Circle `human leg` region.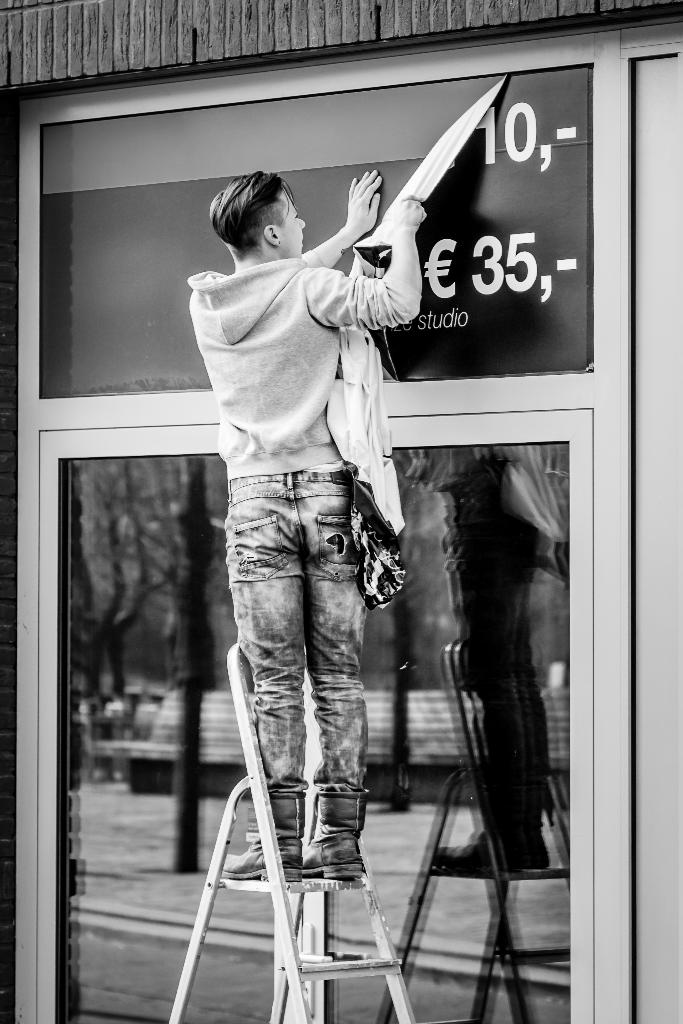
Region: <box>217,470,303,879</box>.
